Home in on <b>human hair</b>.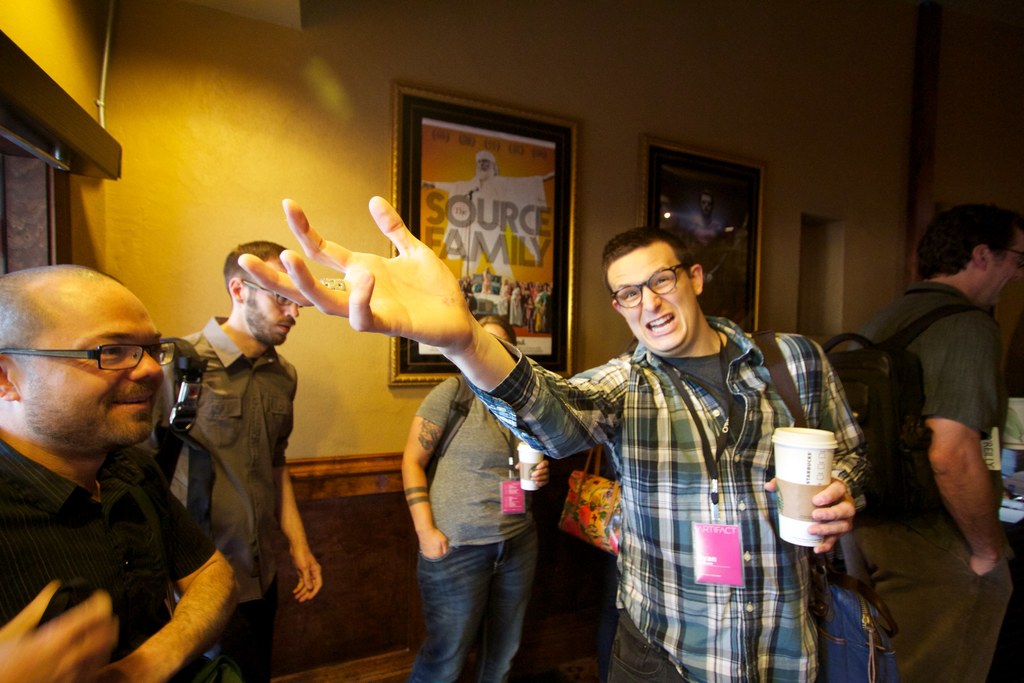
Homed in at (601,220,694,284).
